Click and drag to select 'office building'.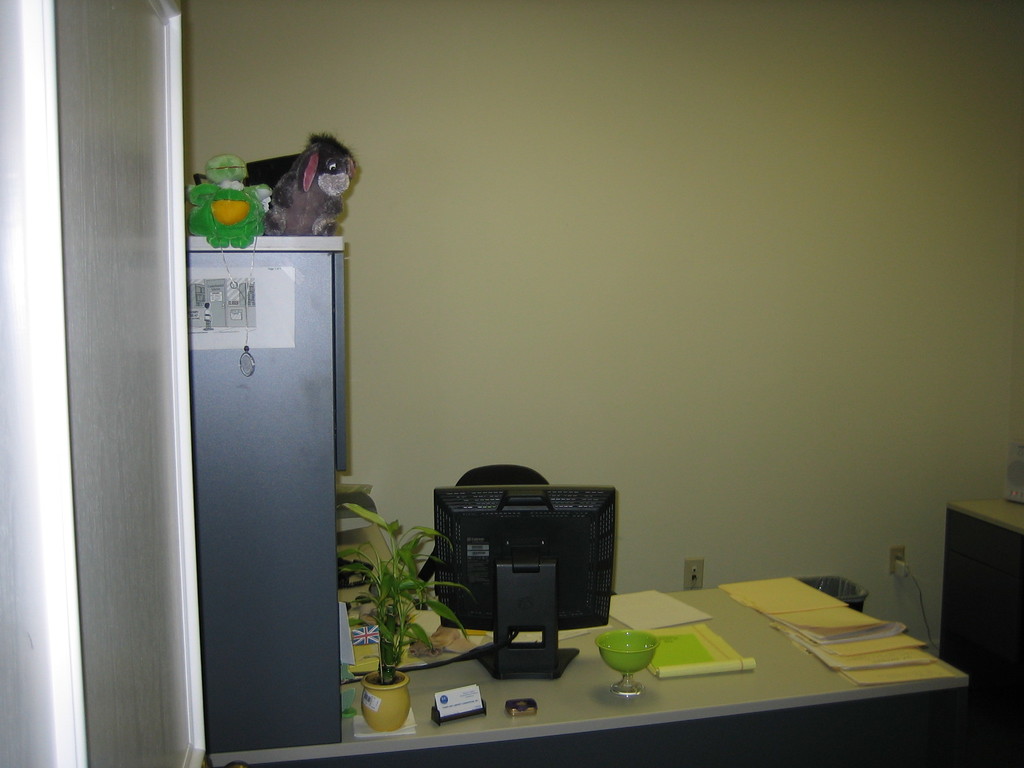
Selection: locate(0, 0, 1023, 767).
